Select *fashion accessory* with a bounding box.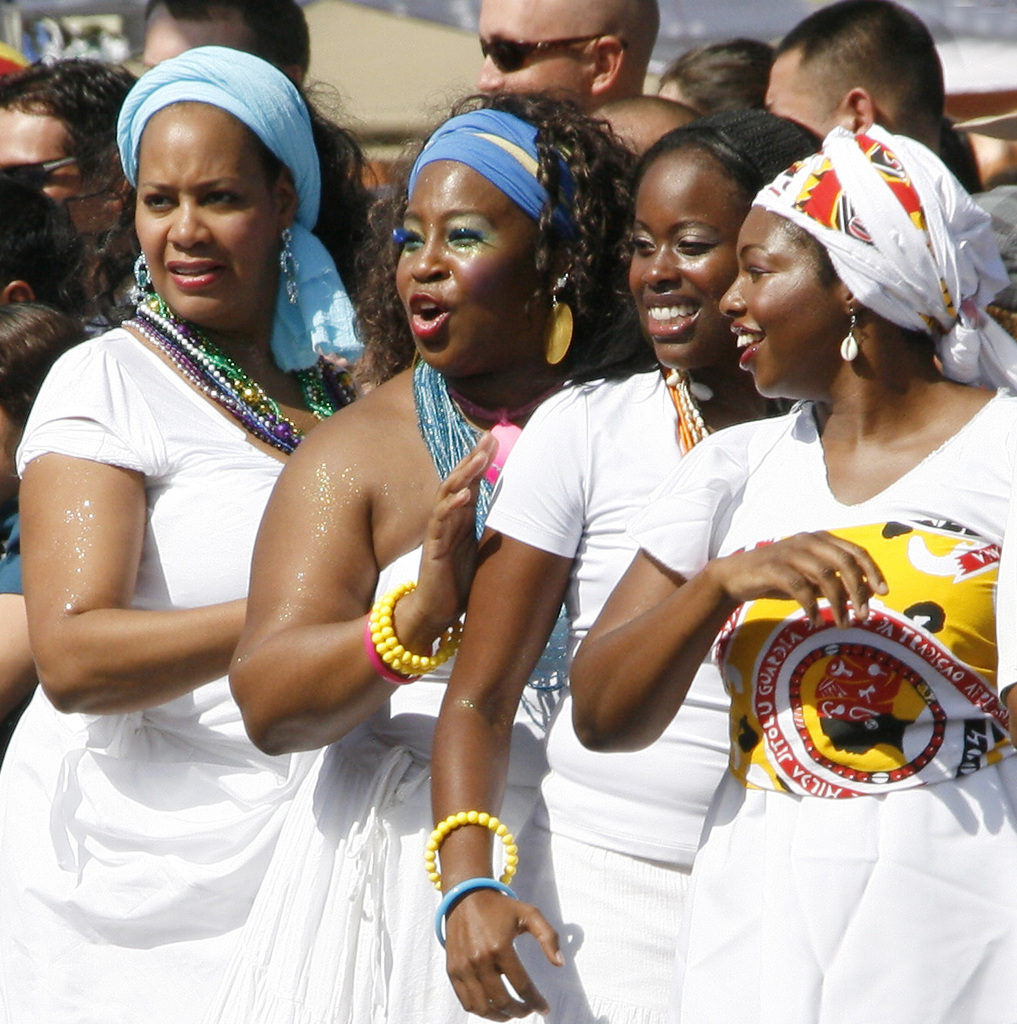
rect(425, 812, 515, 894).
